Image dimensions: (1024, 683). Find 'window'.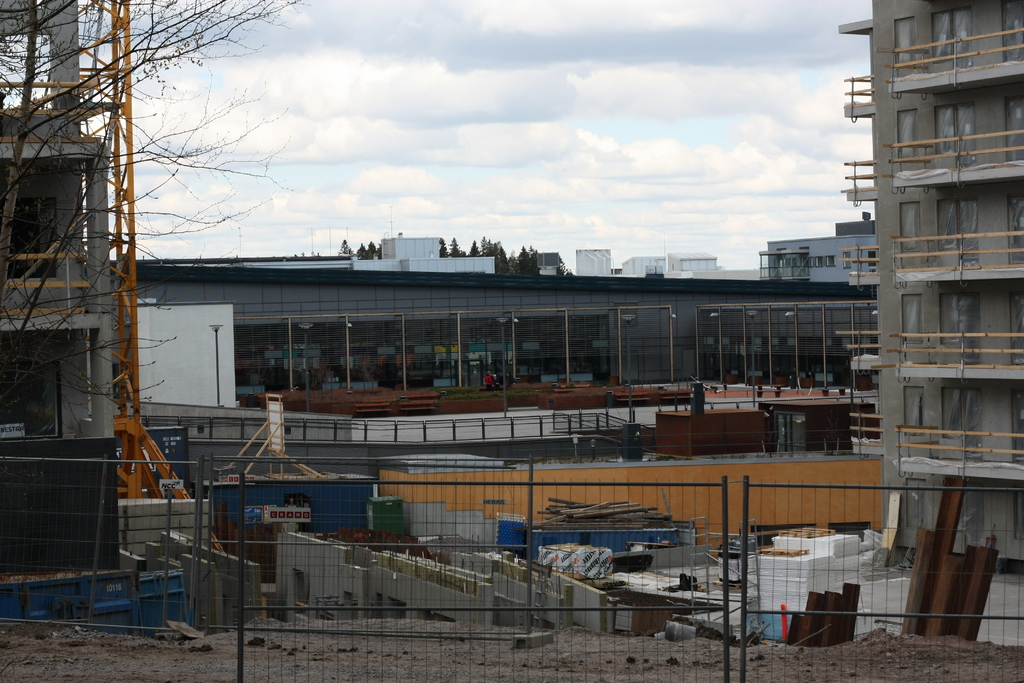
[x1=906, y1=383, x2=922, y2=437].
